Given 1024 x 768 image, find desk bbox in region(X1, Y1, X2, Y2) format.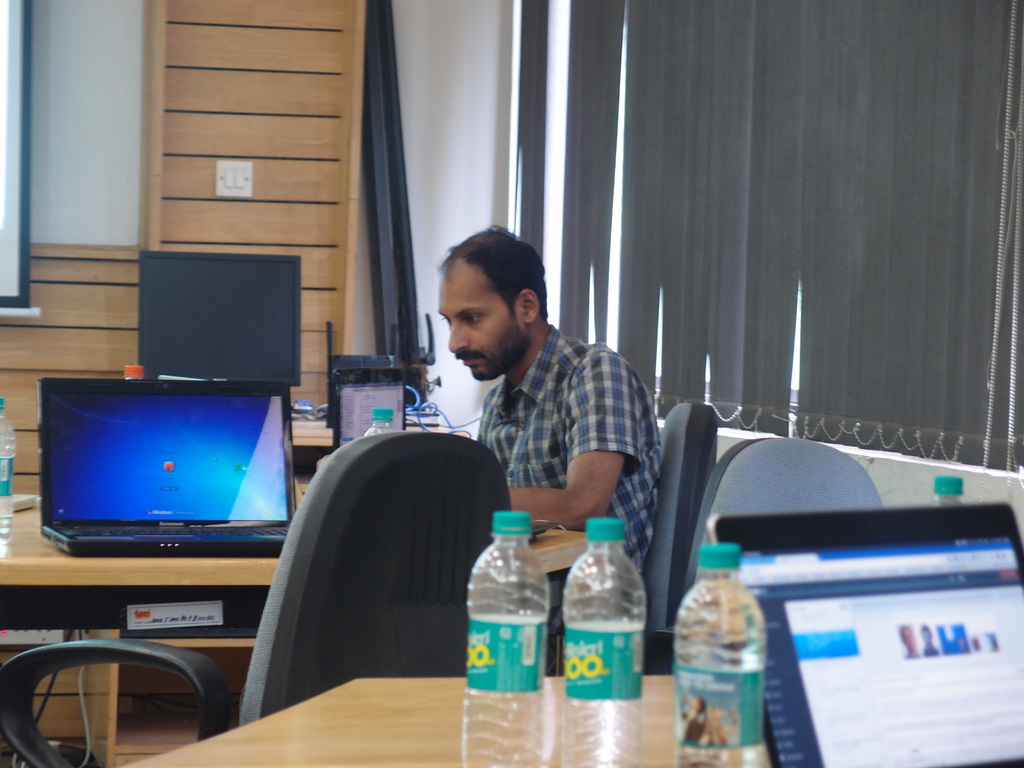
region(0, 483, 588, 631).
